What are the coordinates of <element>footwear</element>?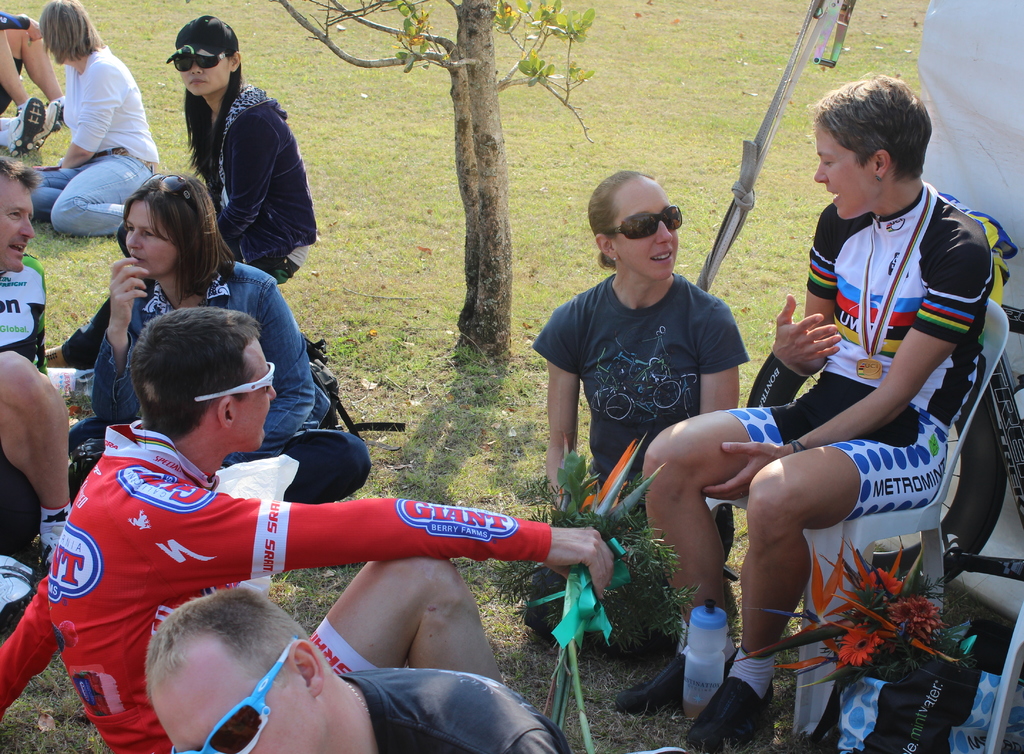
x1=0 y1=550 x2=38 y2=627.
